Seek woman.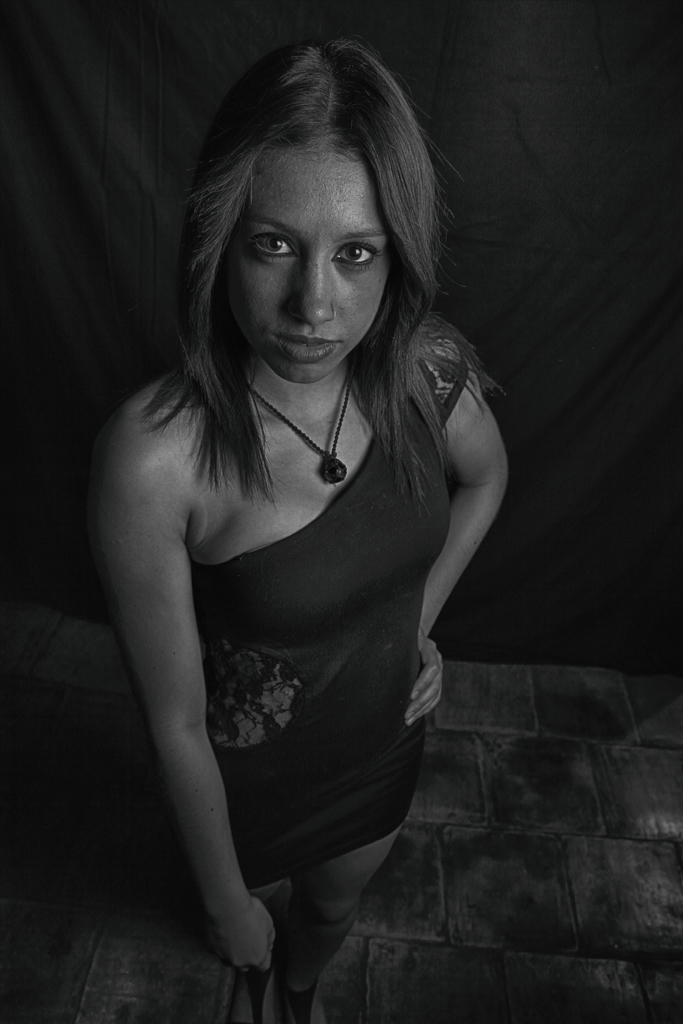
rect(103, 38, 539, 1023).
